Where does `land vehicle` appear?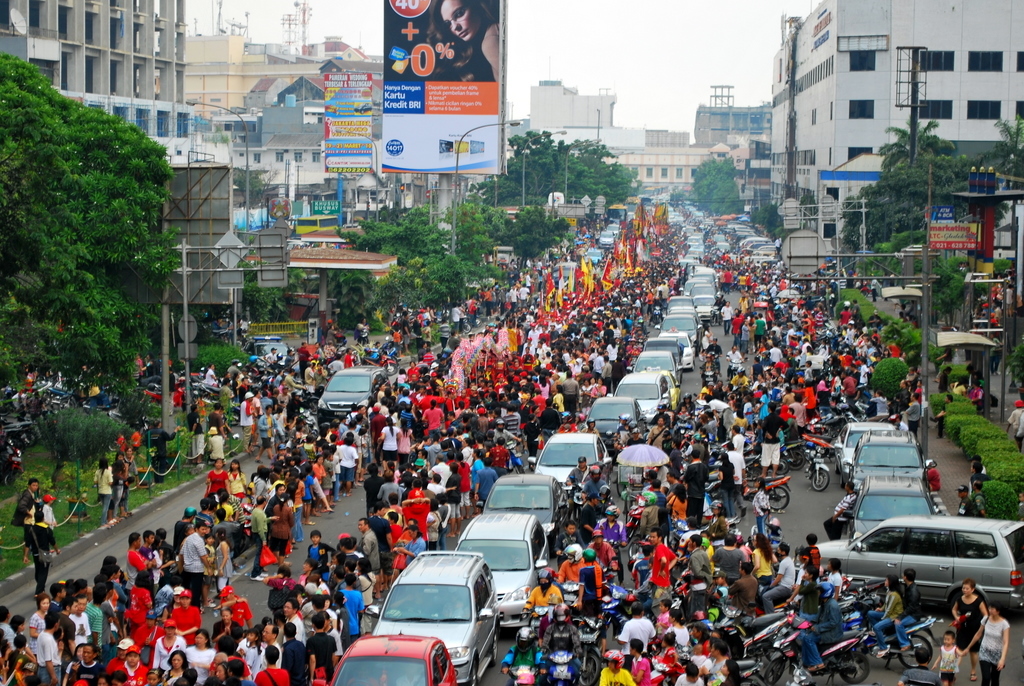
Appears at 693/291/719/319.
